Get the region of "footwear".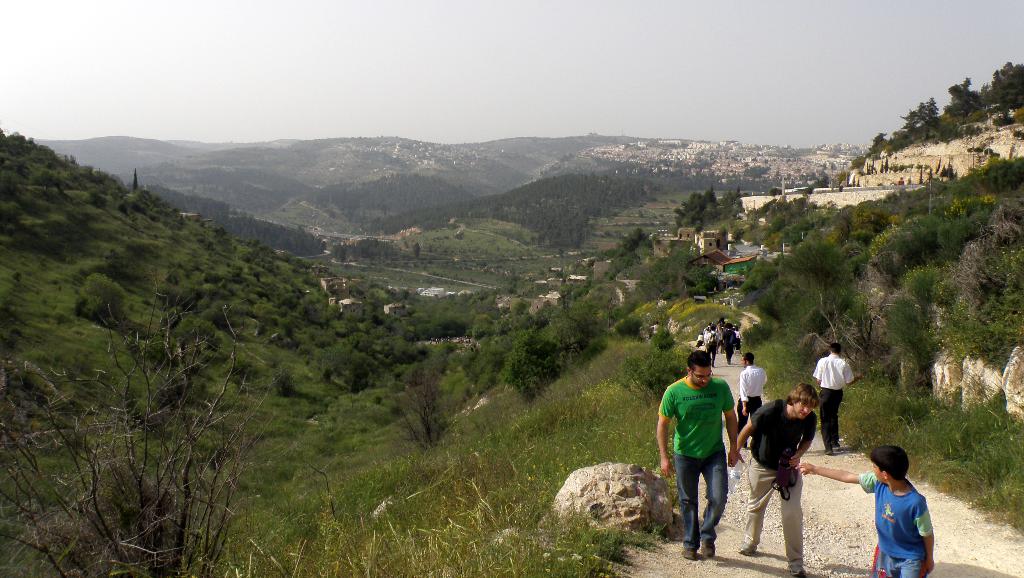
rect(785, 563, 808, 577).
